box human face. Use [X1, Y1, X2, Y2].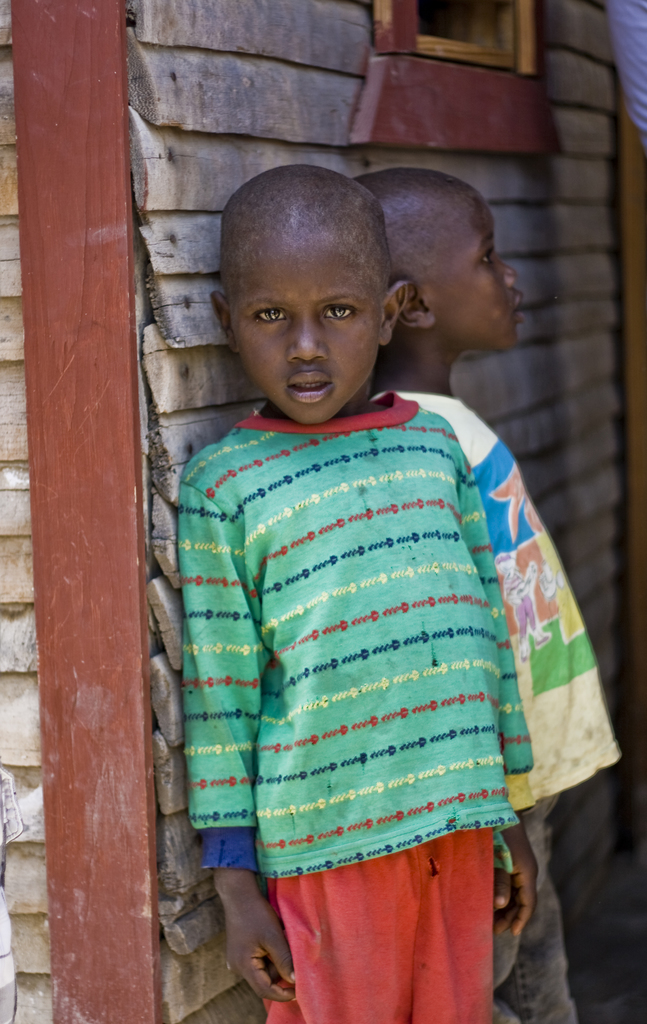
[461, 219, 529, 364].
